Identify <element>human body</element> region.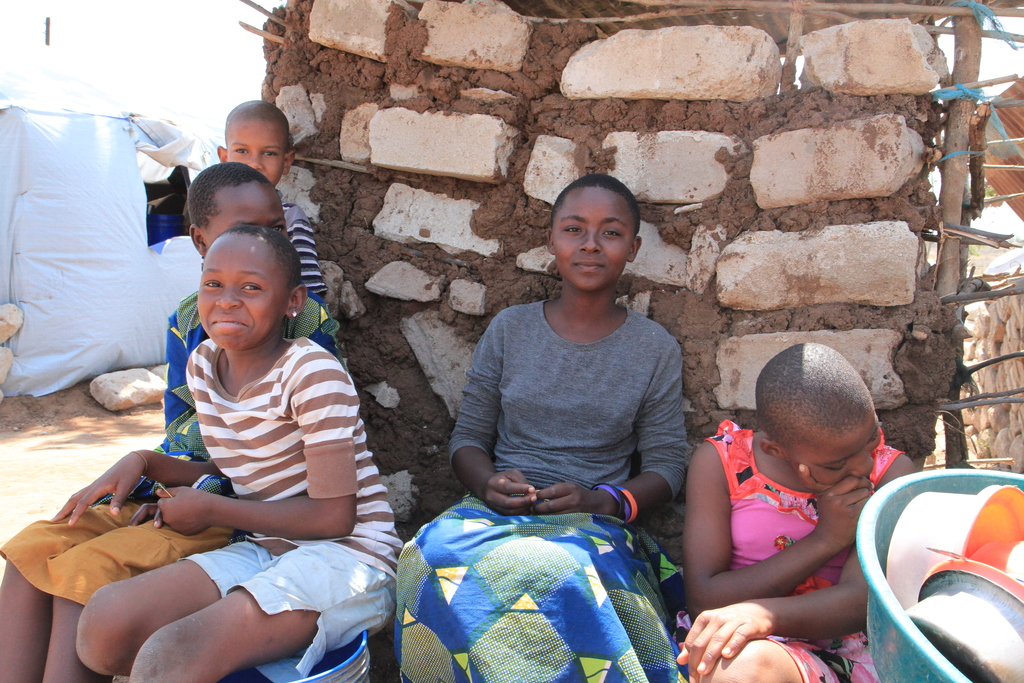
Region: select_region(67, 262, 381, 681).
